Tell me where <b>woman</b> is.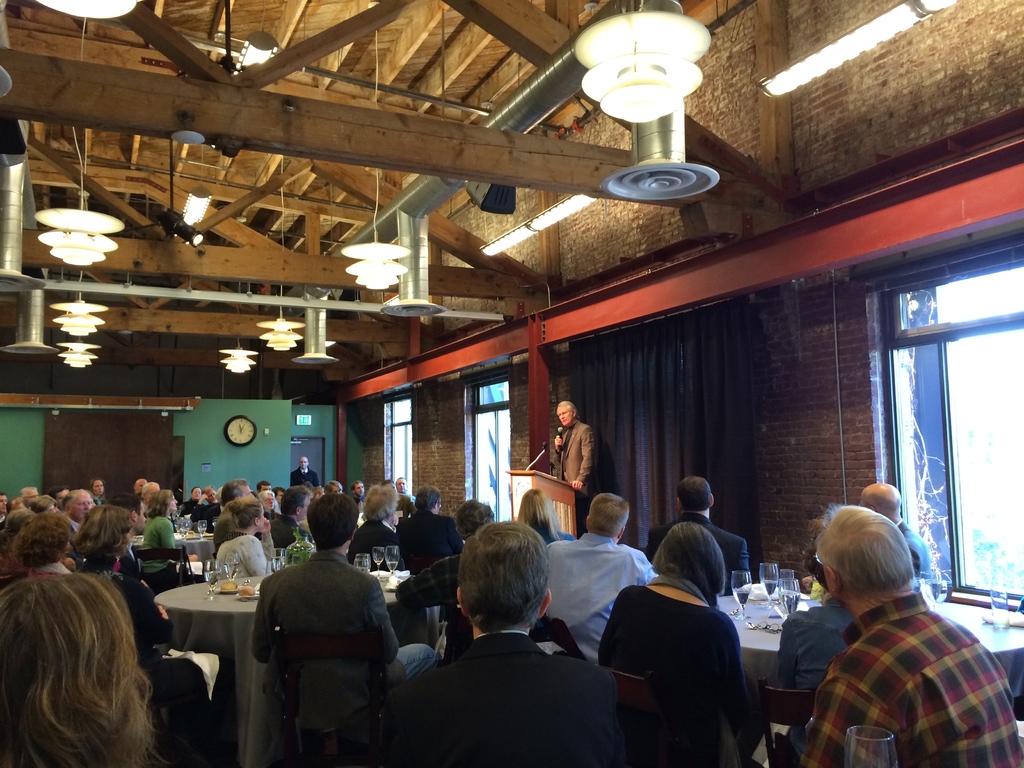
<b>woman</b> is at rect(518, 487, 572, 545).
